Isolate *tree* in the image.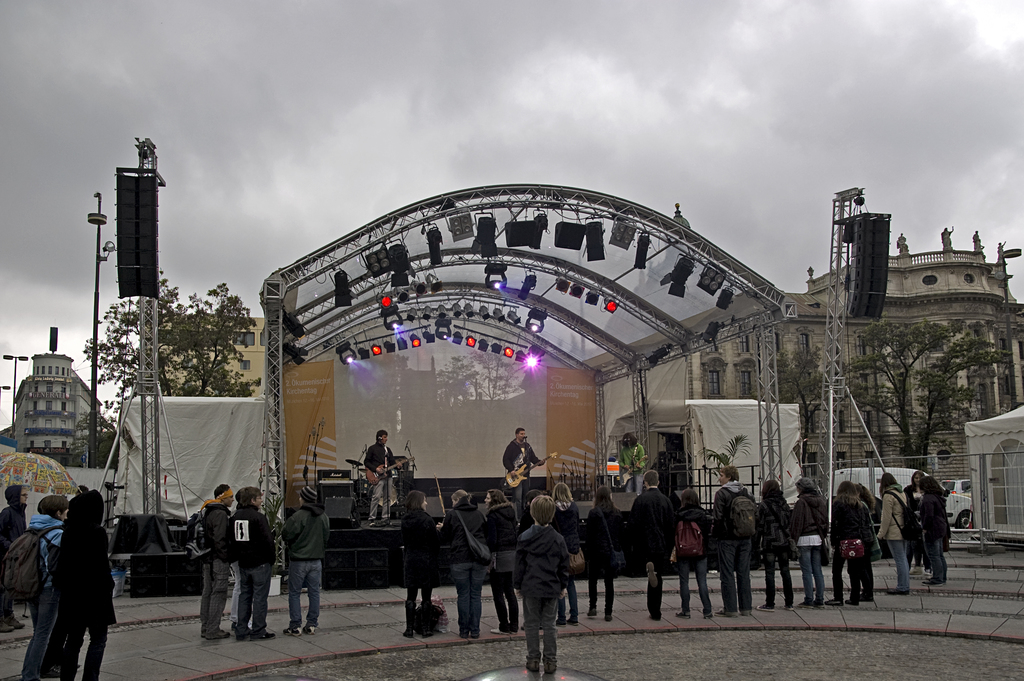
Isolated region: (x1=856, y1=301, x2=1009, y2=475).
